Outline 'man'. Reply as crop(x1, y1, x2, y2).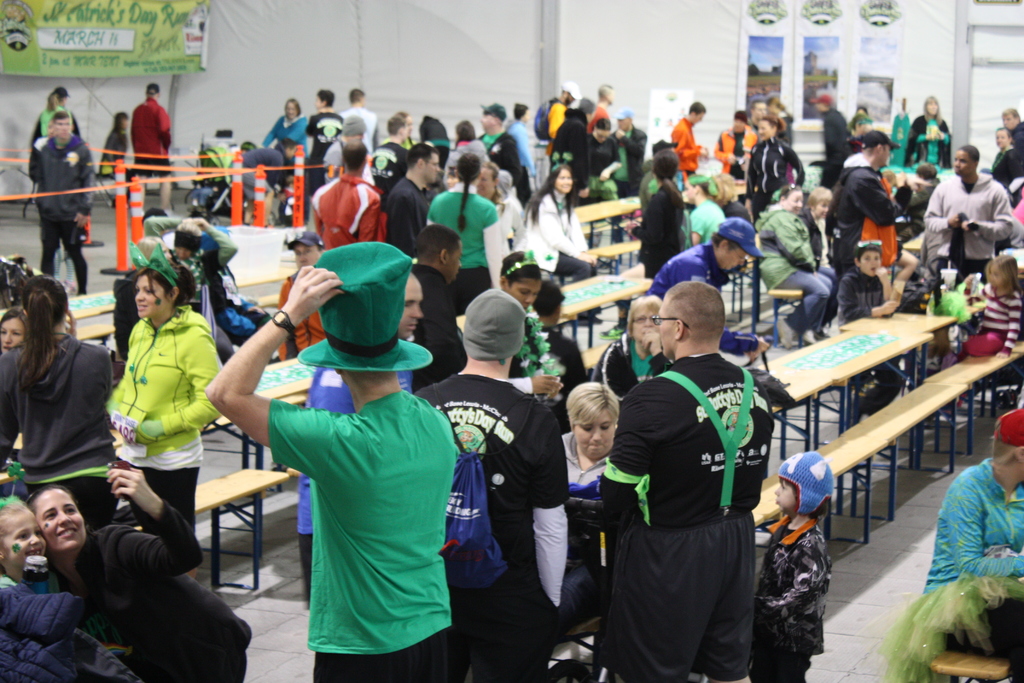
crop(296, 272, 422, 607).
